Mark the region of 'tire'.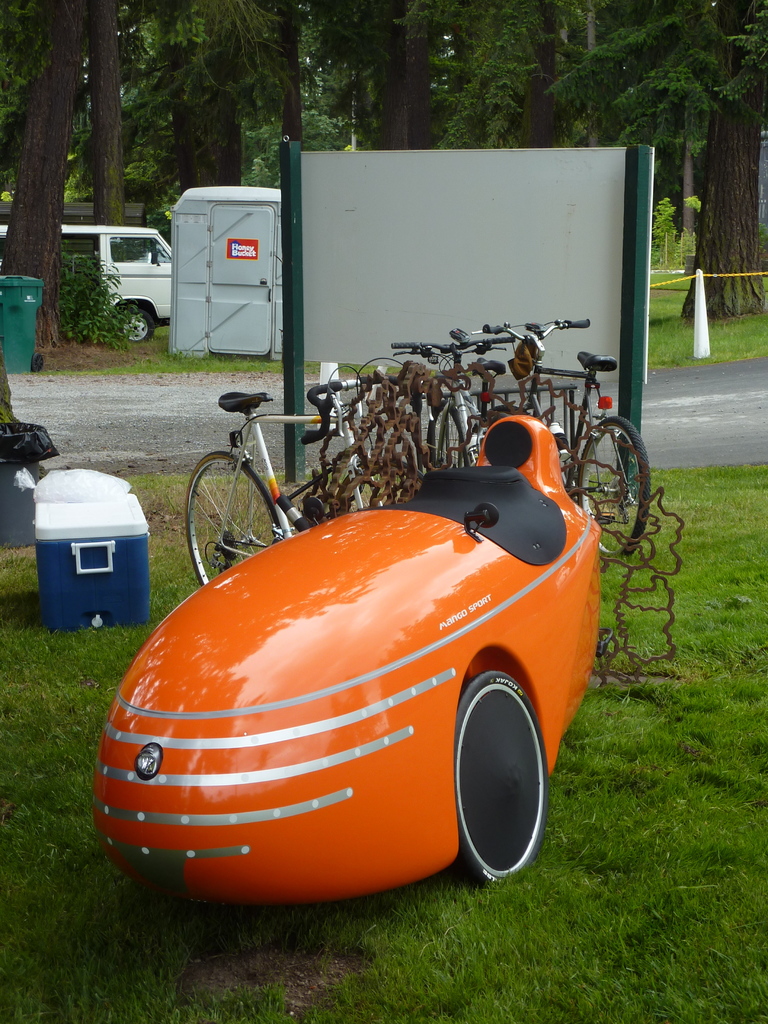
Region: left=435, top=398, right=479, bottom=479.
